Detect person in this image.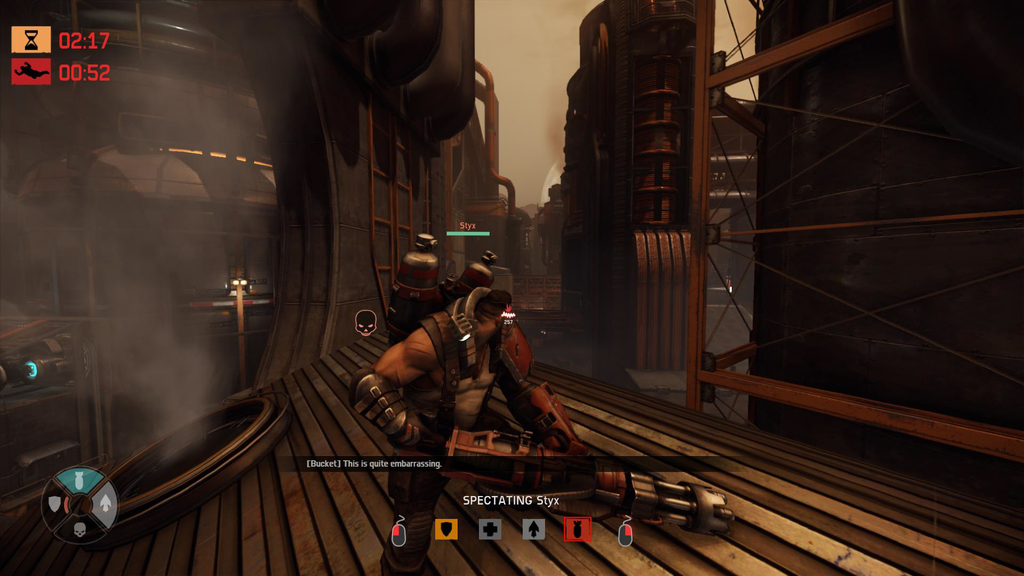
Detection: Rect(369, 240, 586, 516).
